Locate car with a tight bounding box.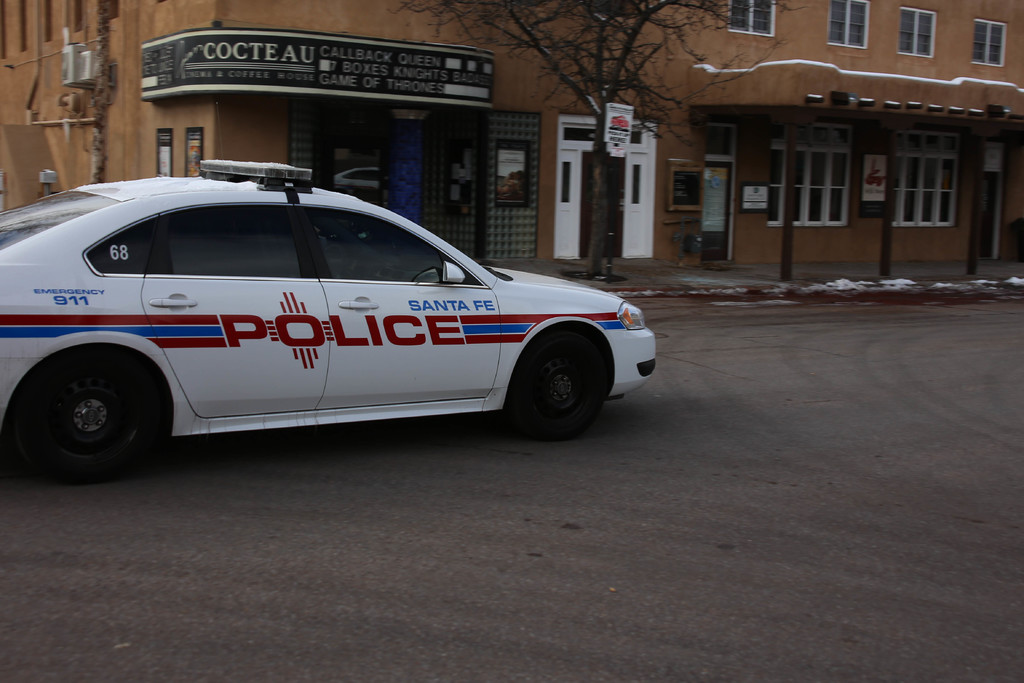
0 161 667 482.
